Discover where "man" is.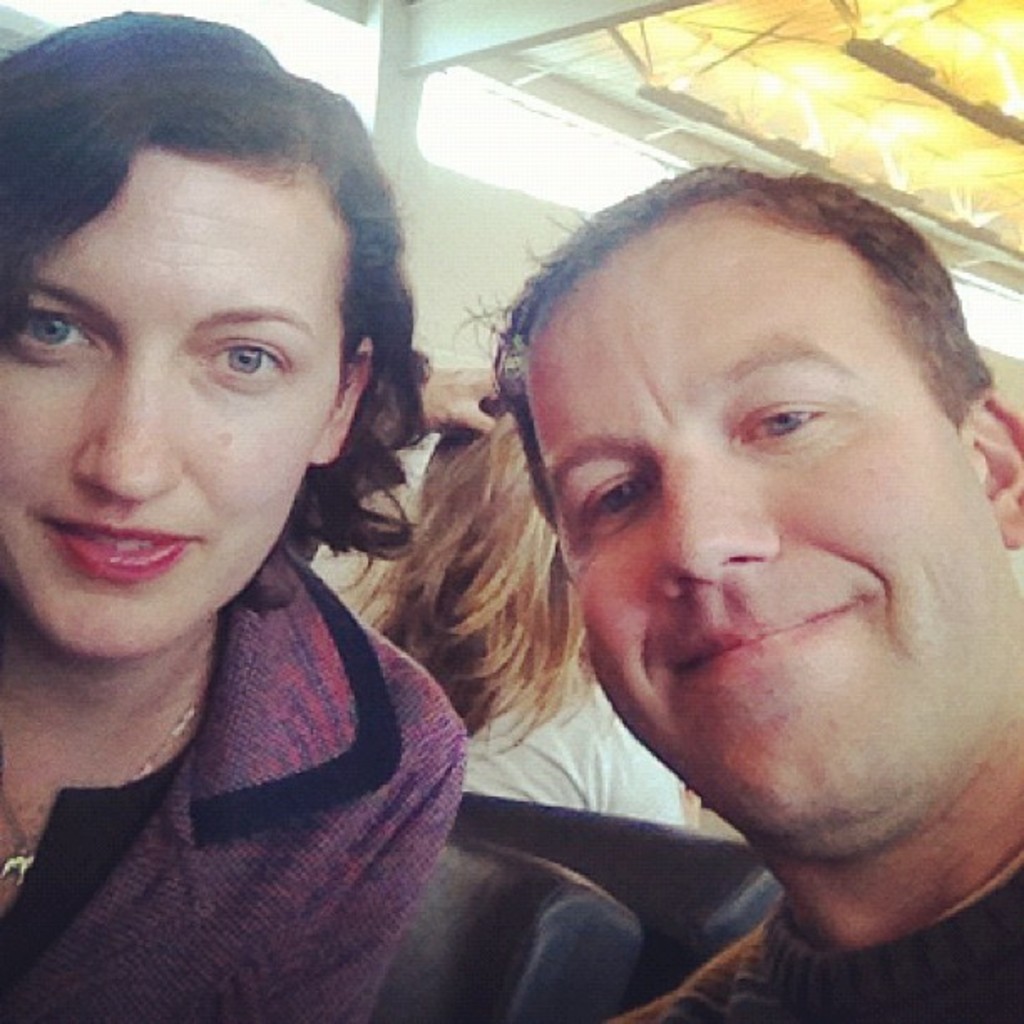
Discovered at bbox(333, 127, 1023, 1023).
